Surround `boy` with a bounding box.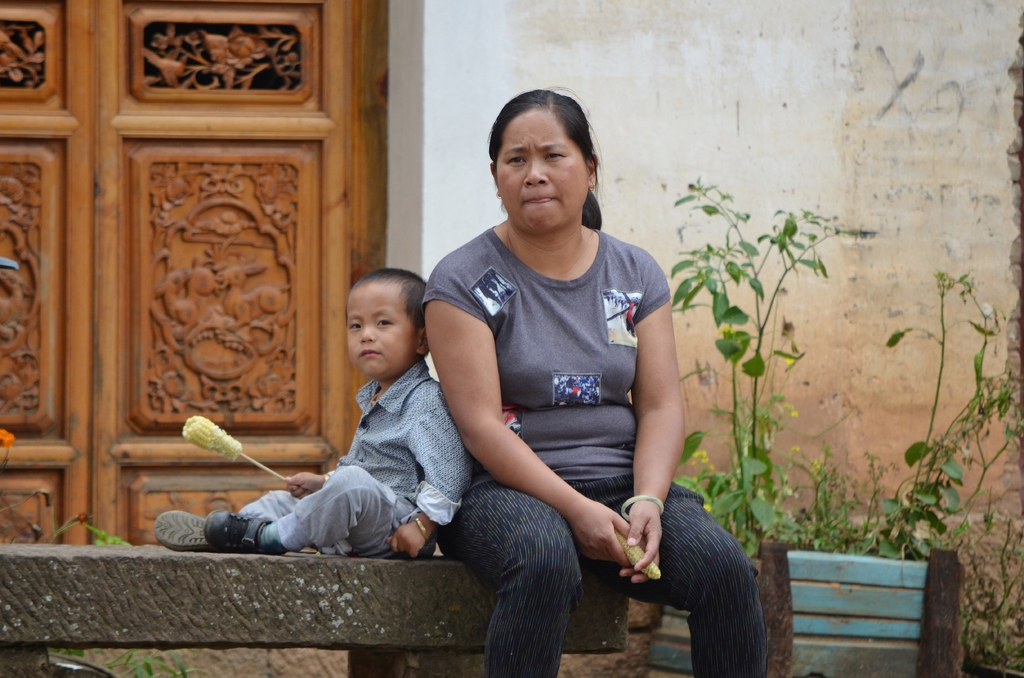
[left=148, top=261, right=474, bottom=564].
